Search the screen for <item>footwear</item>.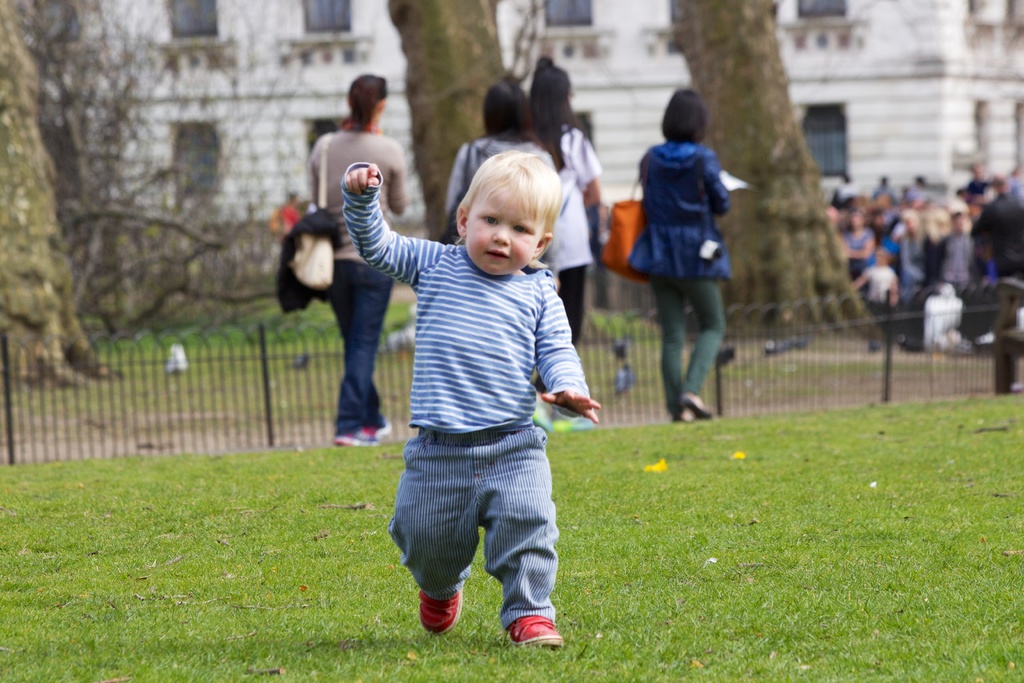
Found at region(507, 614, 561, 648).
